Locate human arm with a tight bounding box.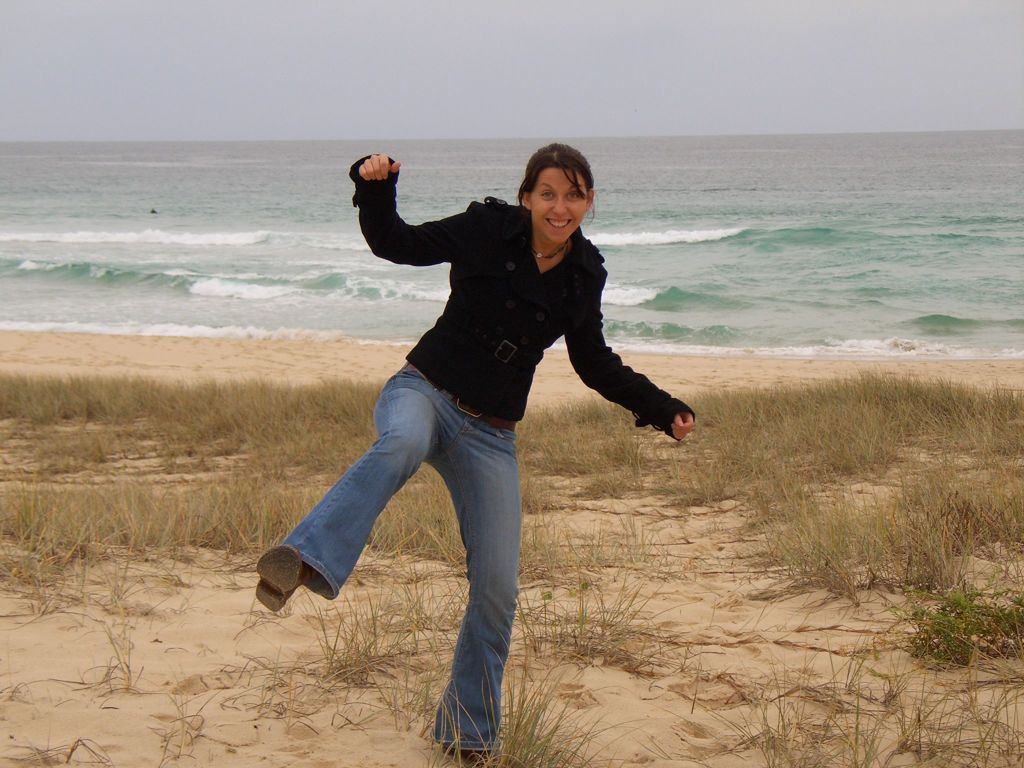
{"x1": 349, "y1": 152, "x2": 435, "y2": 269}.
